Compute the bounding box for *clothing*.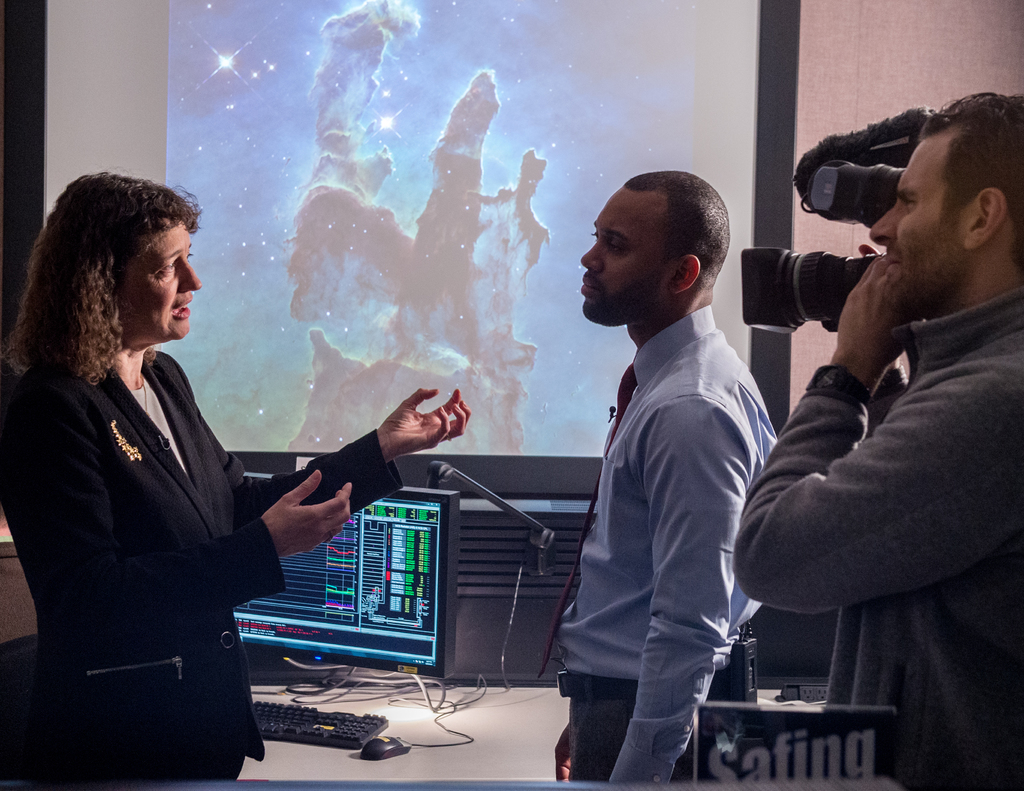
locate(731, 278, 1023, 790).
